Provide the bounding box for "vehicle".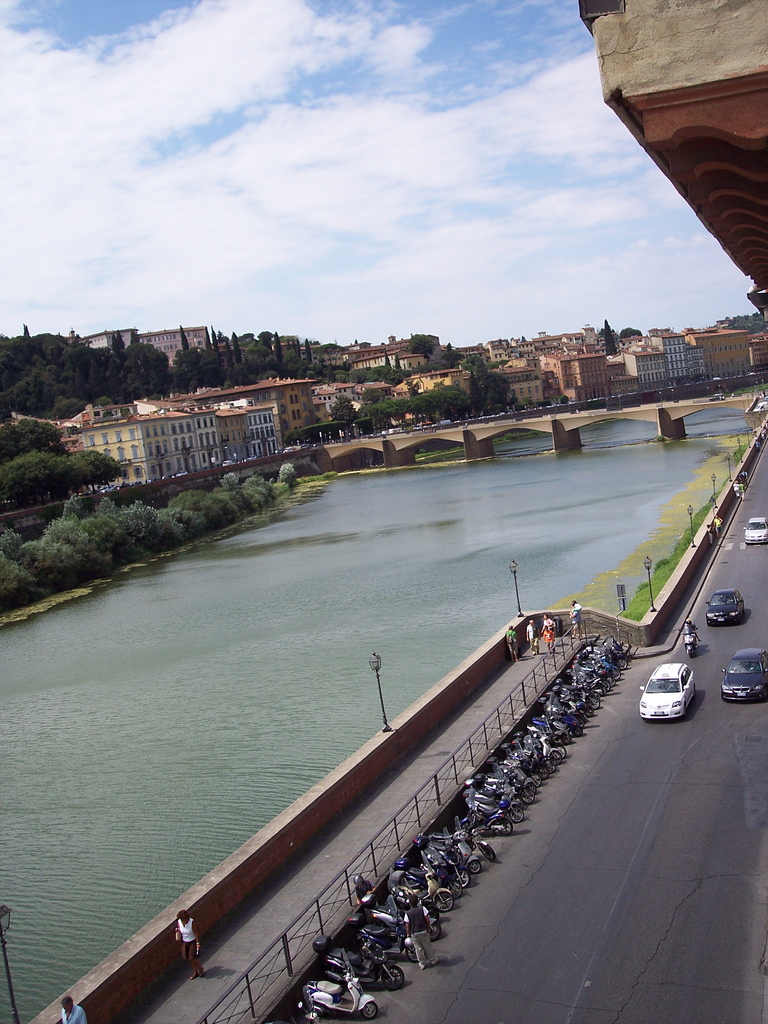
(x1=716, y1=639, x2=767, y2=707).
